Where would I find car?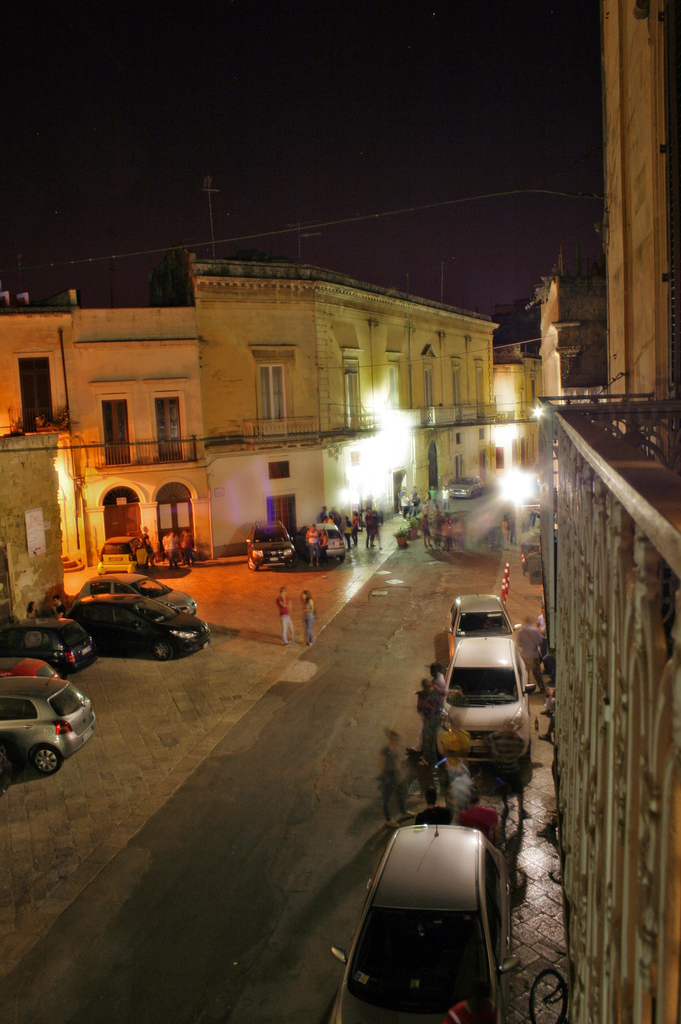
At region(56, 589, 212, 676).
